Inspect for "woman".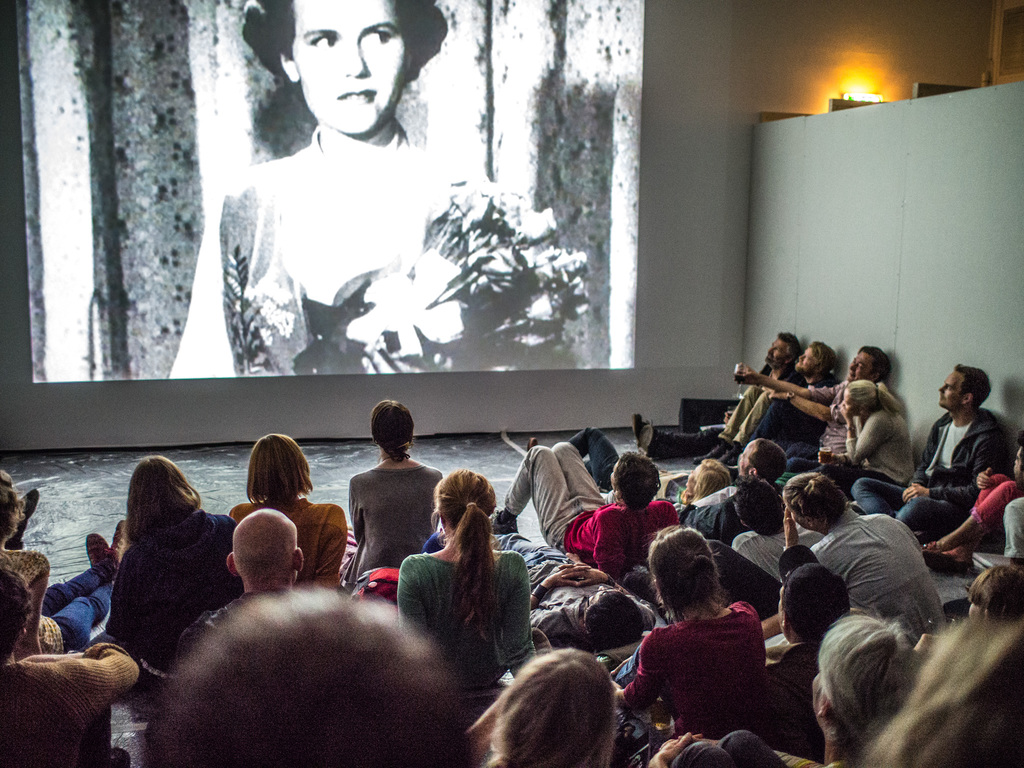
Inspection: <region>394, 476, 529, 680</region>.
